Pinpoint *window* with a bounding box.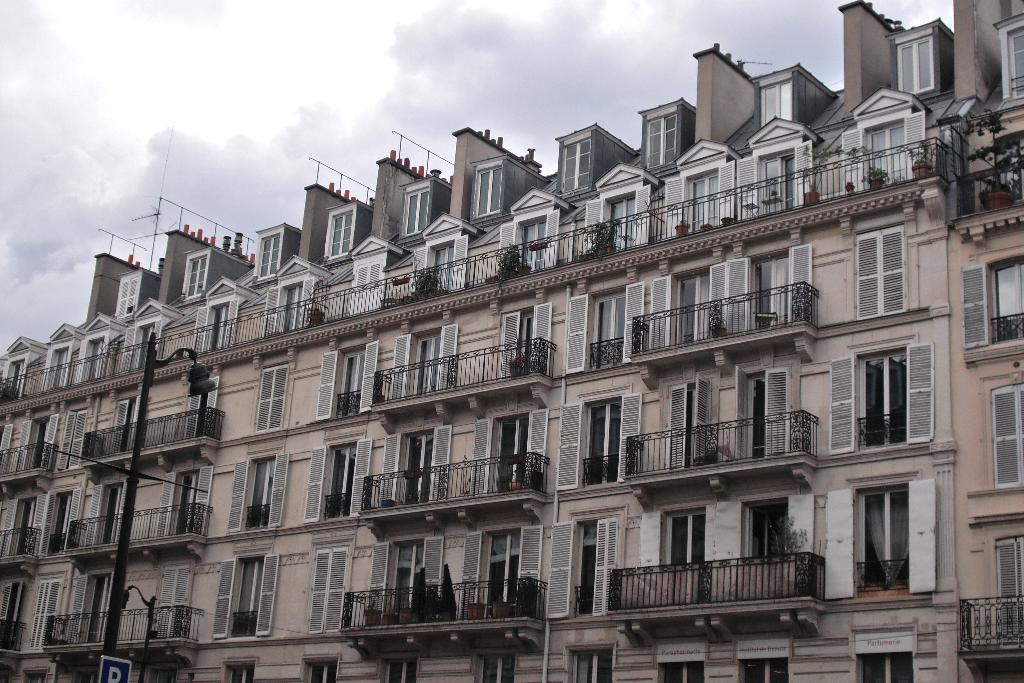
bbox=(735, 113, 822, 220).
